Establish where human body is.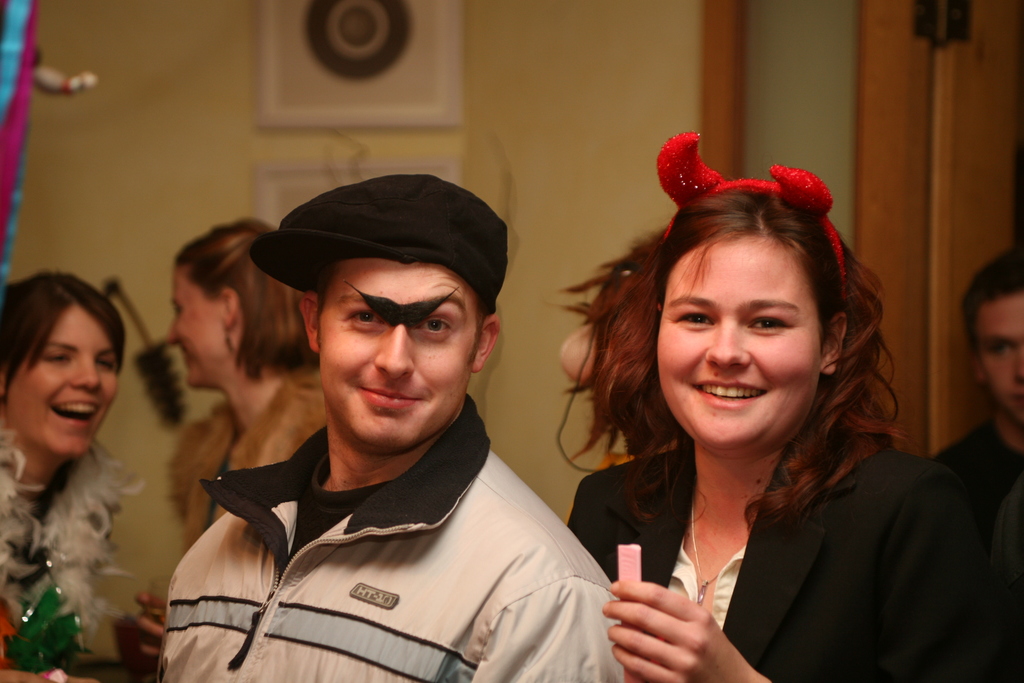
Established at {"x1": 154, "y1": 159, "x2": 638, "y2": 682}.
